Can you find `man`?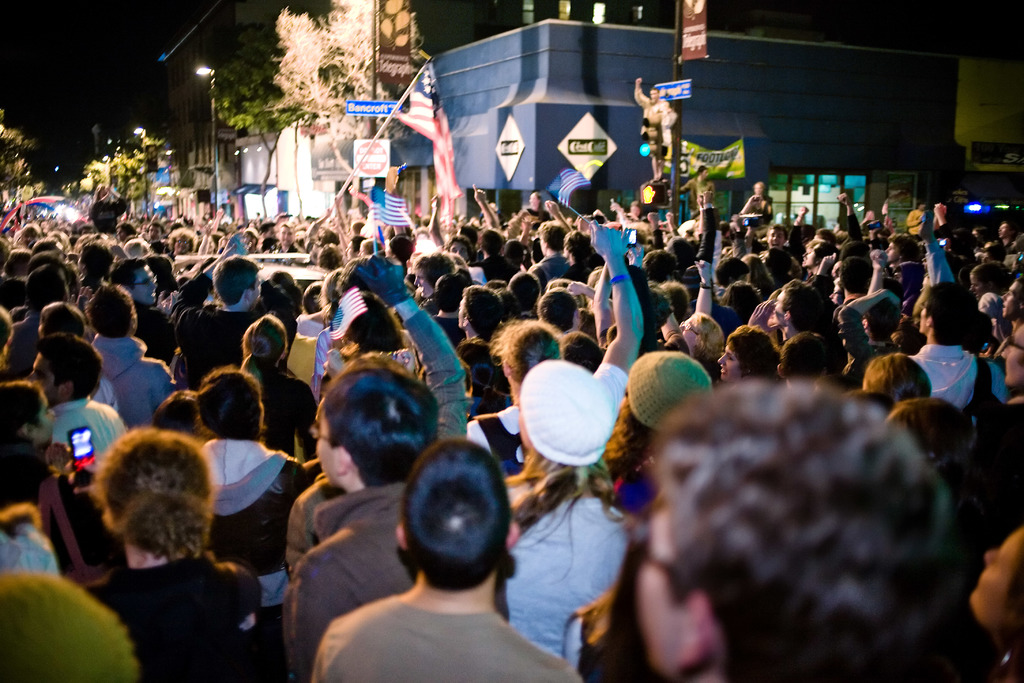
Yes, bounding box: (left=769, top=273, right=828, bottom=343).
